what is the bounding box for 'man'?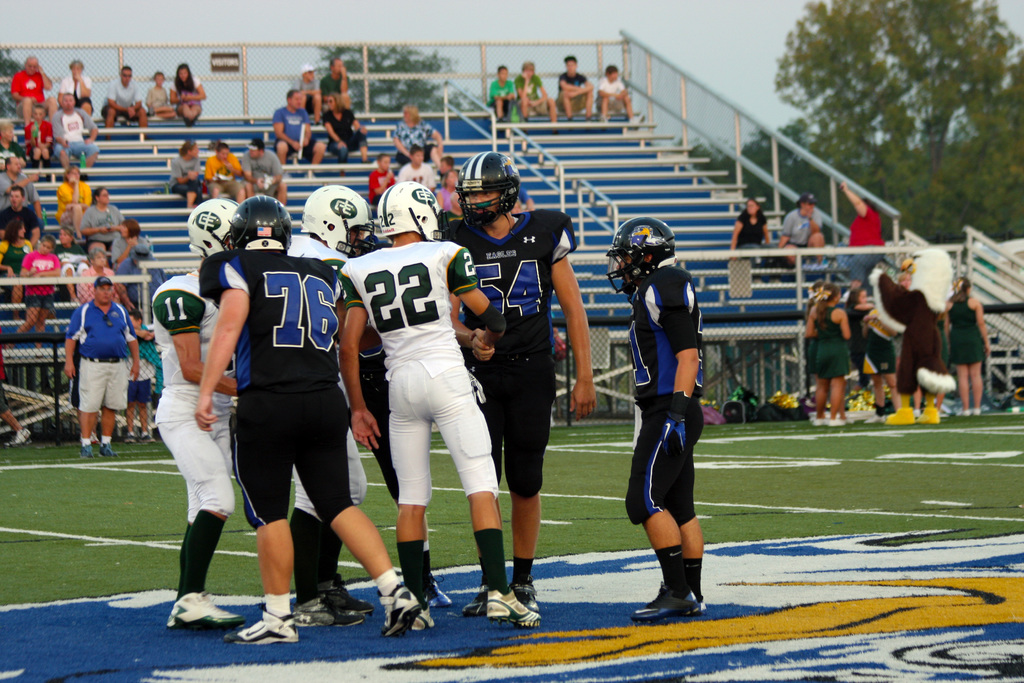
detection(0, 157, 40, 220).
